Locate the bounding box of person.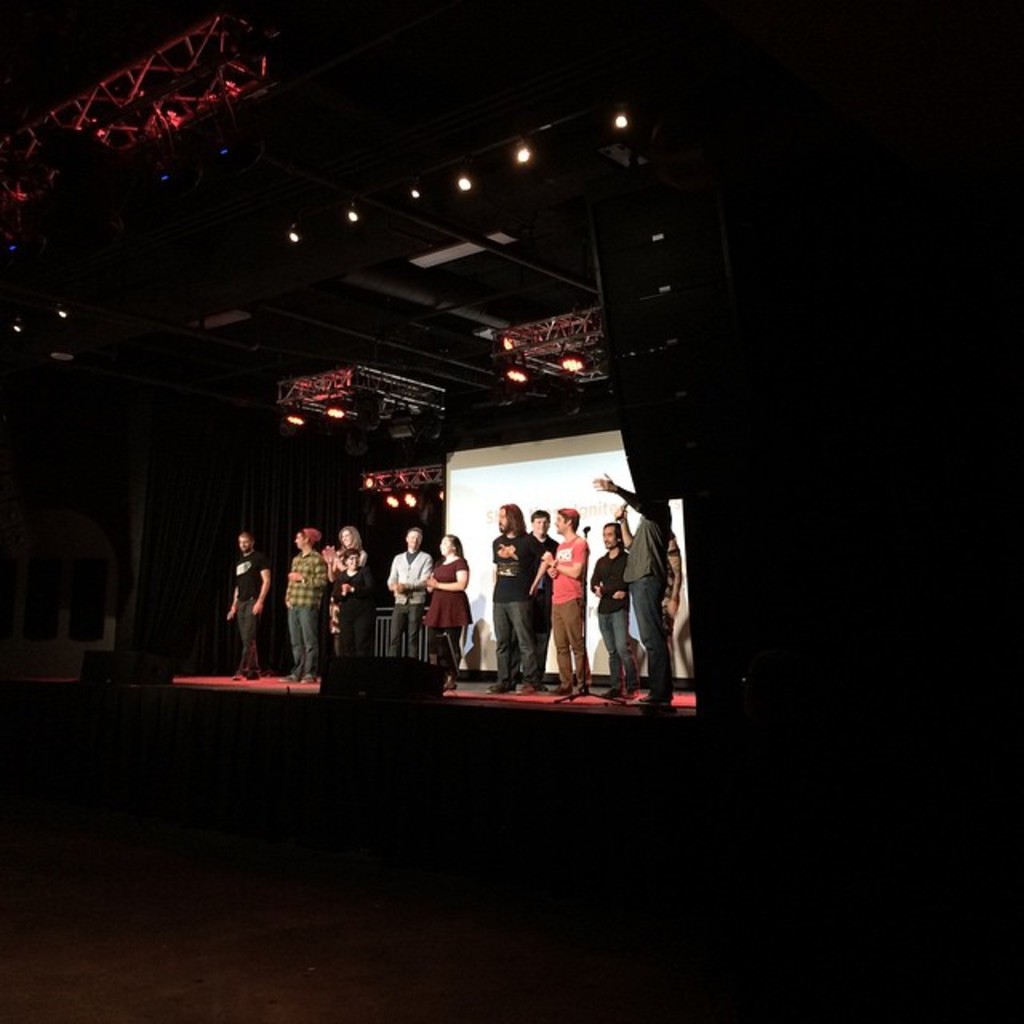
Bounding box: (x1=376, y1=525, x2=437, y2=669).
